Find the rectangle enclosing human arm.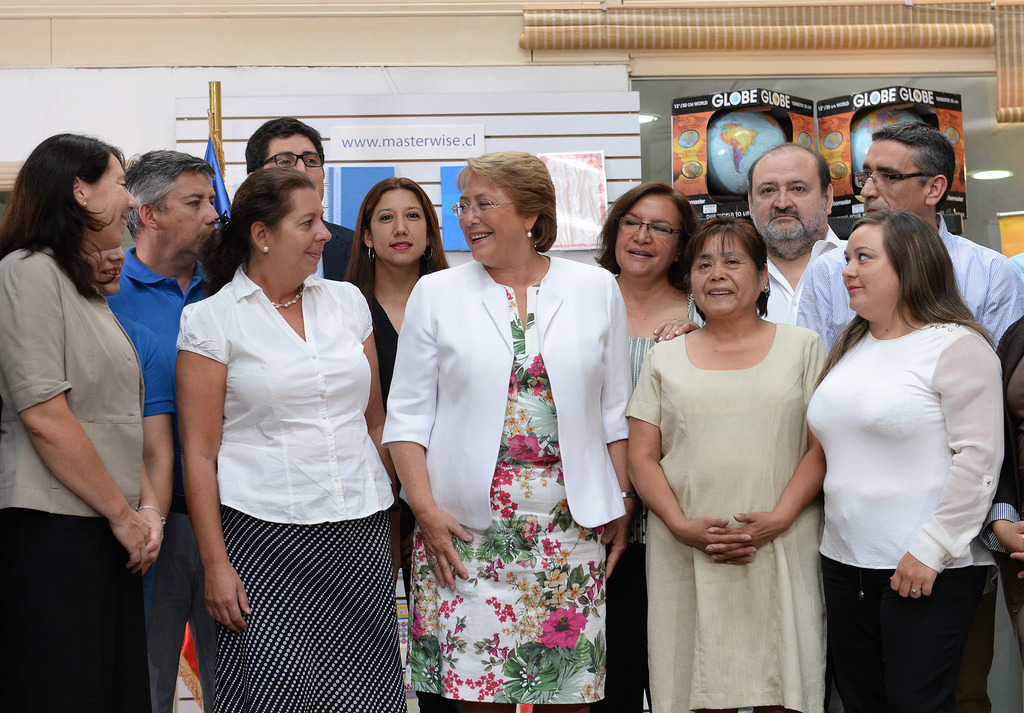
<region>138, 331, 176, 523</region>.
